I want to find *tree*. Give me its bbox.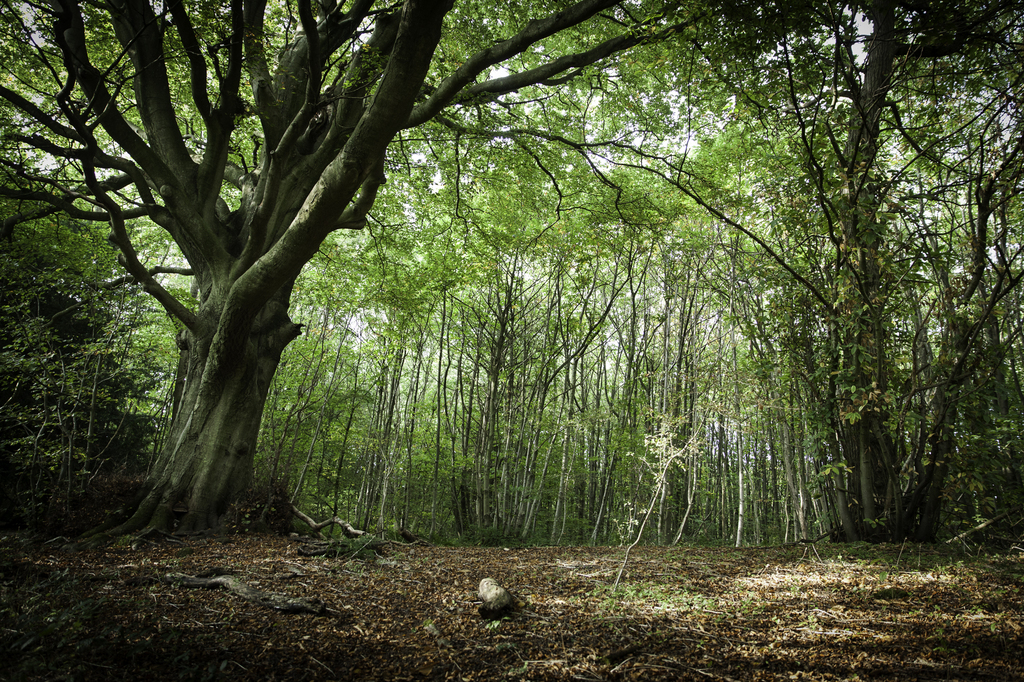
<box>0,0,725,548</box>.
